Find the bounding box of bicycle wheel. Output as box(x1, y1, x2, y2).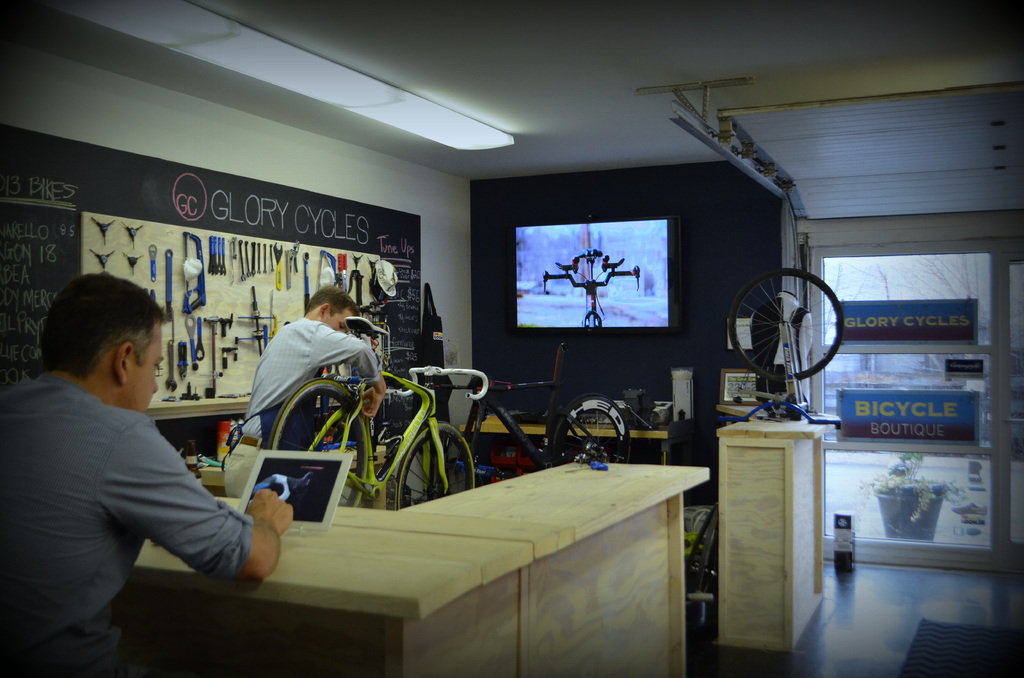
box(397, 420, 481, 517).
